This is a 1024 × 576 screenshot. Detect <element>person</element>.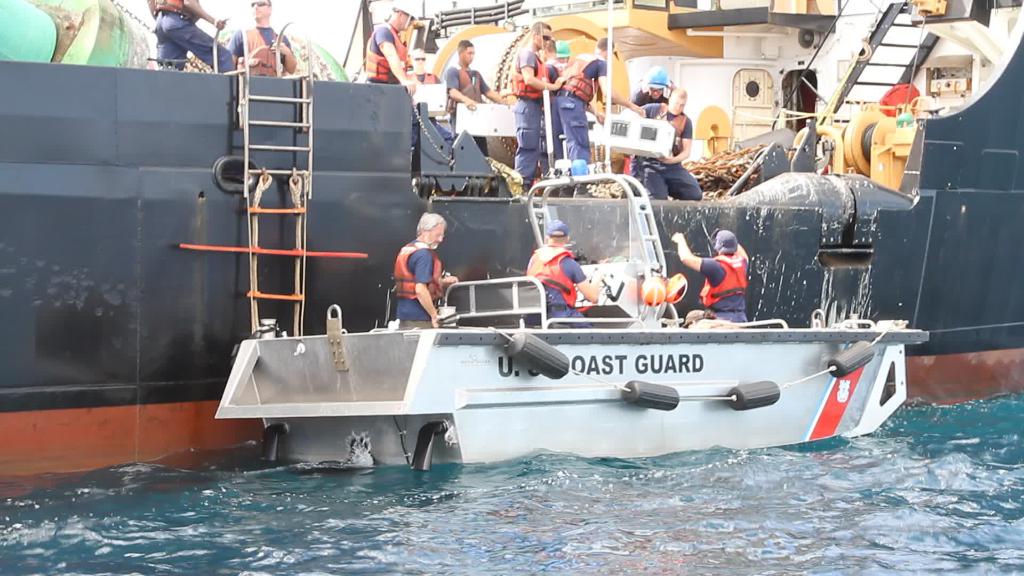
(x1=522, y1=218, x2=607, y2=326).
